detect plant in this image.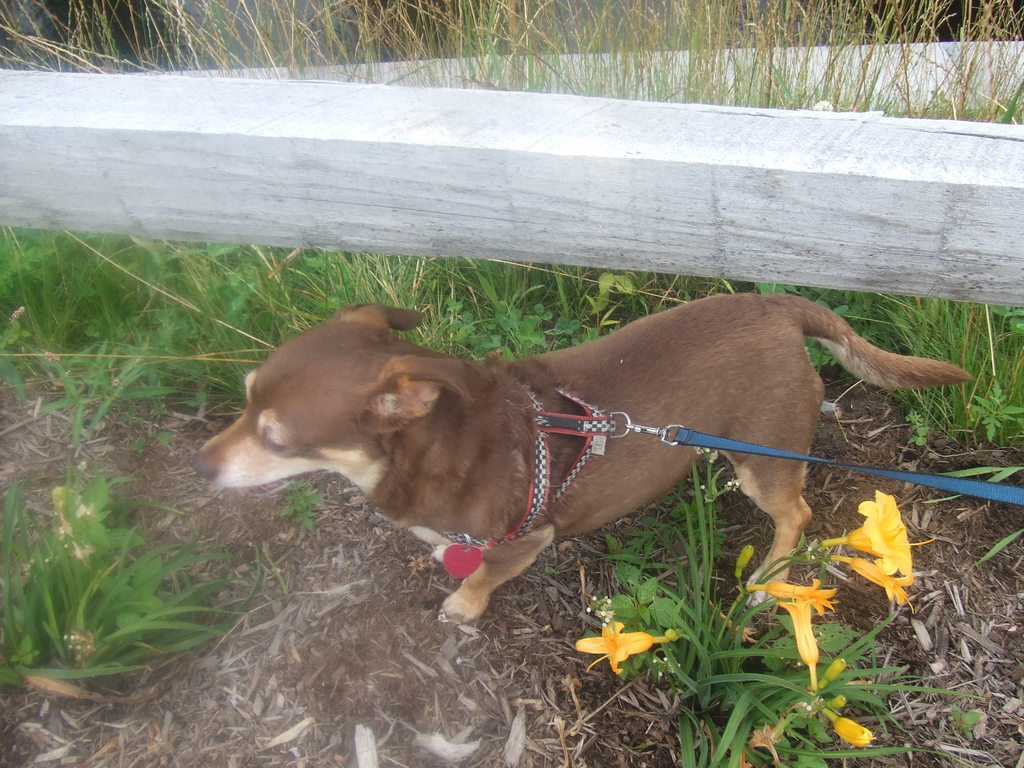
Detection: (left=276, top=474, right=332, bottom=532).
